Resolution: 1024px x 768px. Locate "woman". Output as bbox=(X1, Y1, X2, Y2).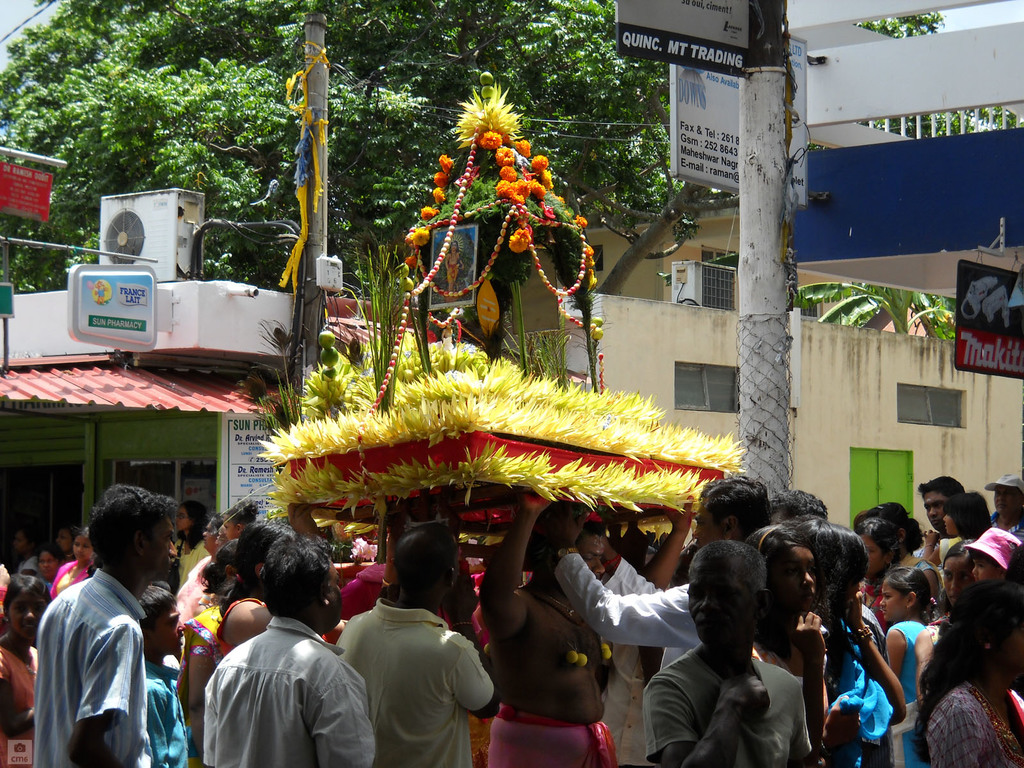
bbox=(877, 570, 925, 739).
